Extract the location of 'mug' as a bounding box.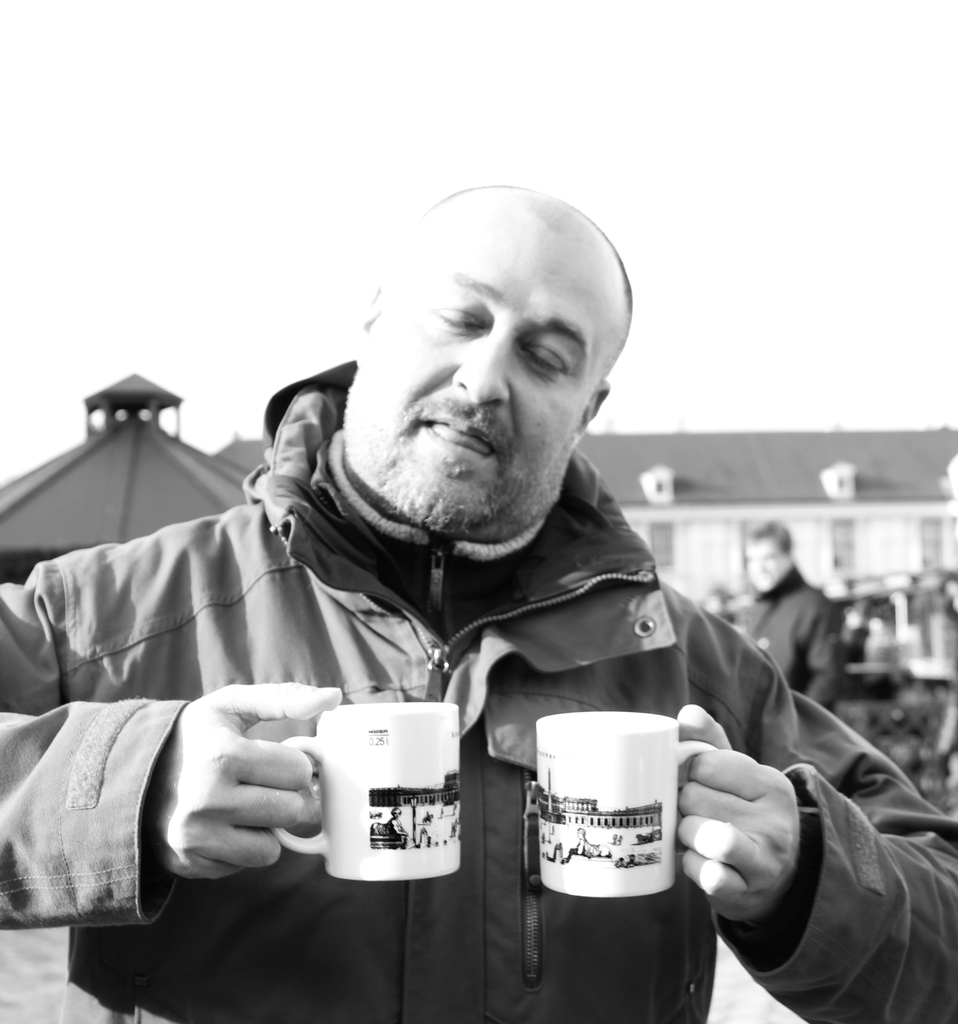
bbox=(538, 716, 708, 896).
